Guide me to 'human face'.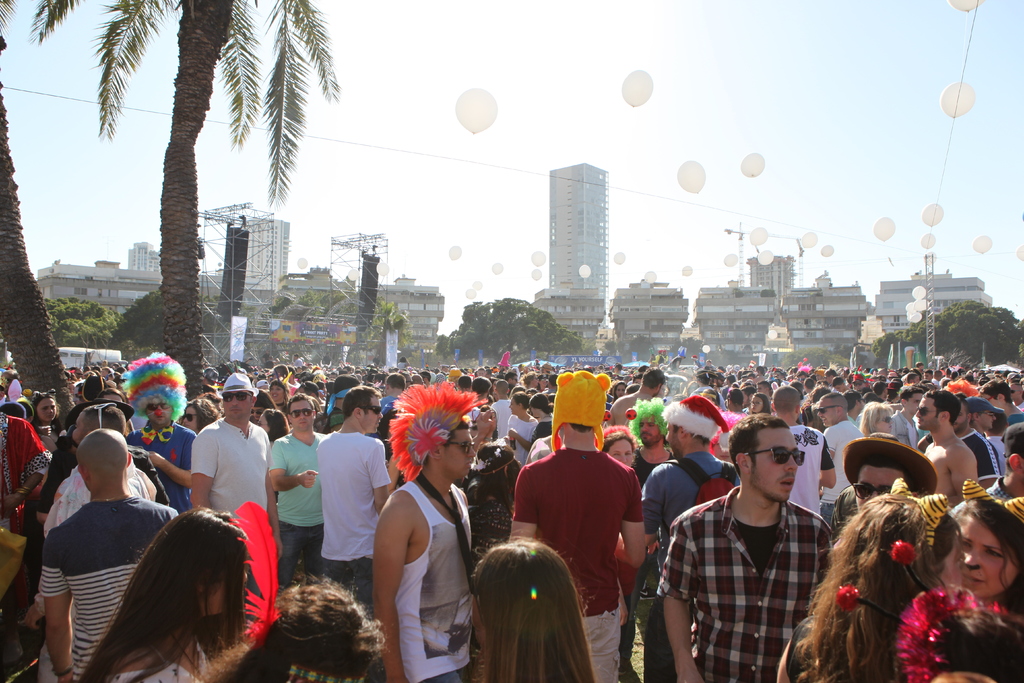
Guidance: {"left": 614, "top": 382, "right": 624, "bottom": 400}.
